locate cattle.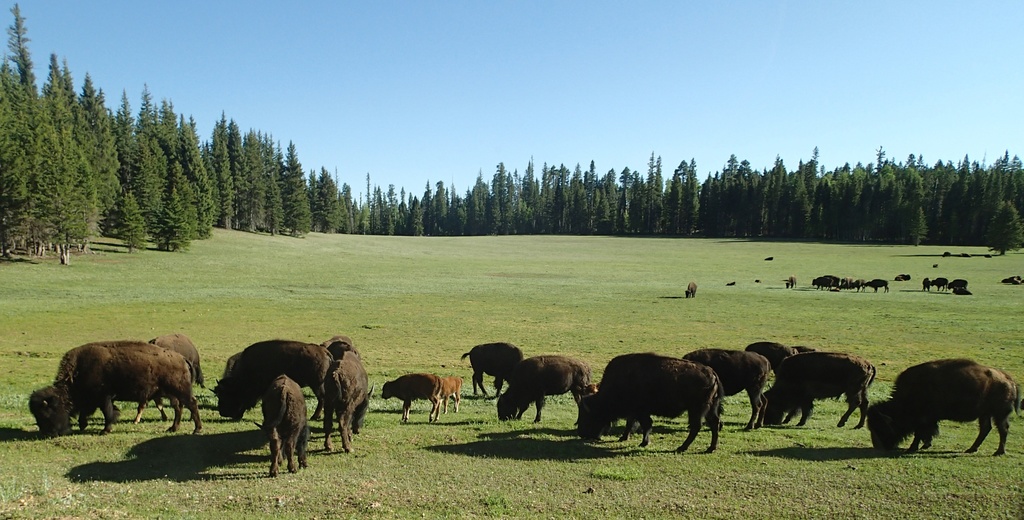
Bounding box: rect(579, 350, 723, 454).
